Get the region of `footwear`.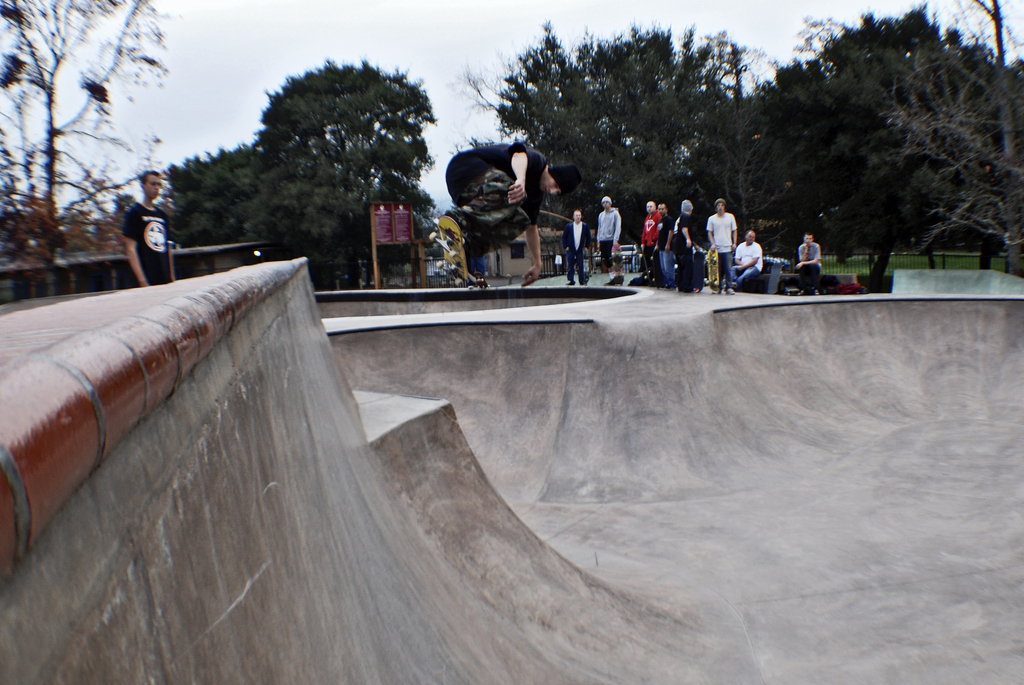
bbox=(566, 280, 577, 285).
